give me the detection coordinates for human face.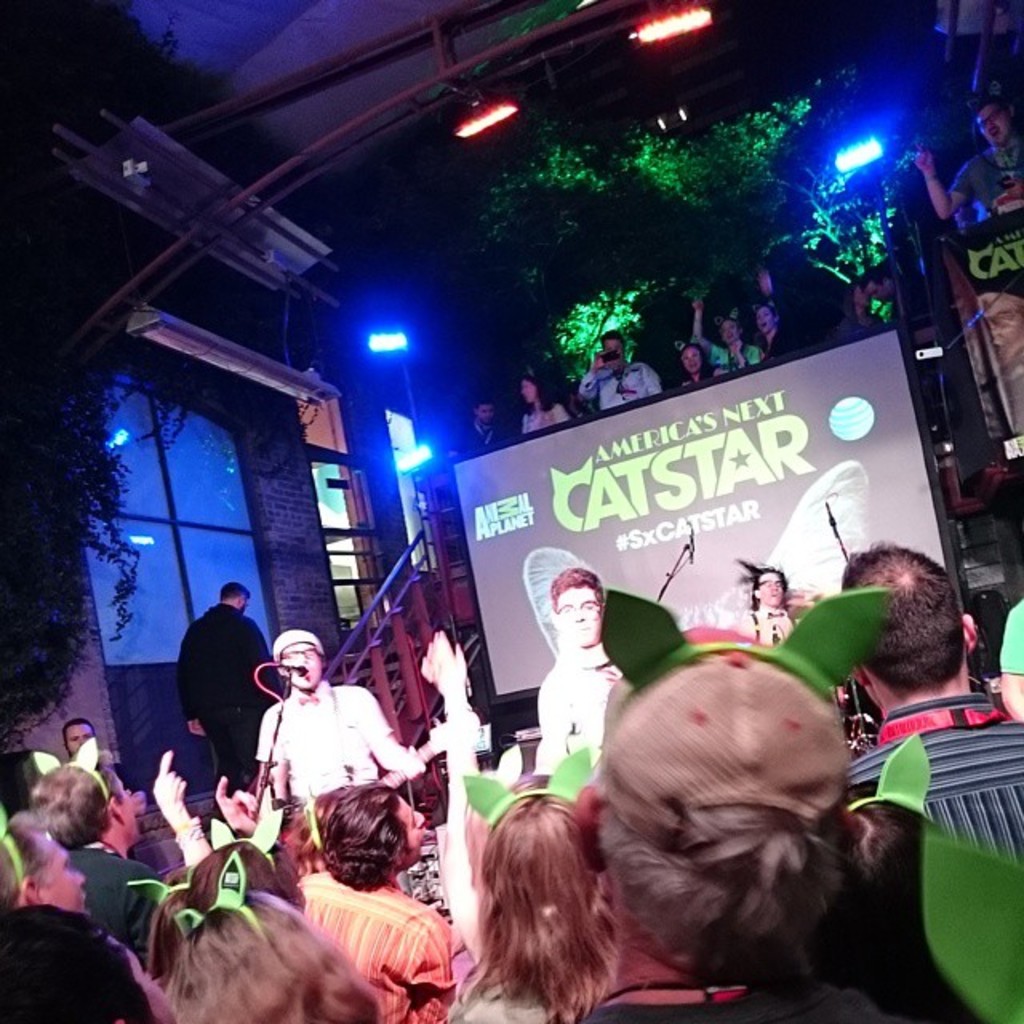
locate(278, 643, 323, 686).
